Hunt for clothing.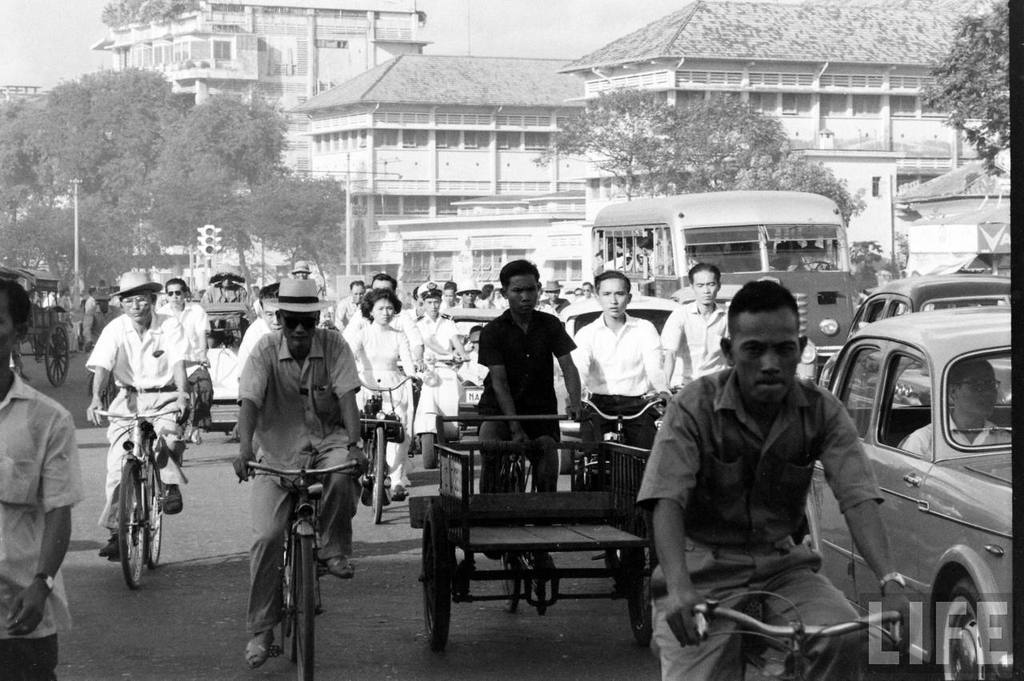
Hunted down at bbox=(906, 409, 1016, 467).
